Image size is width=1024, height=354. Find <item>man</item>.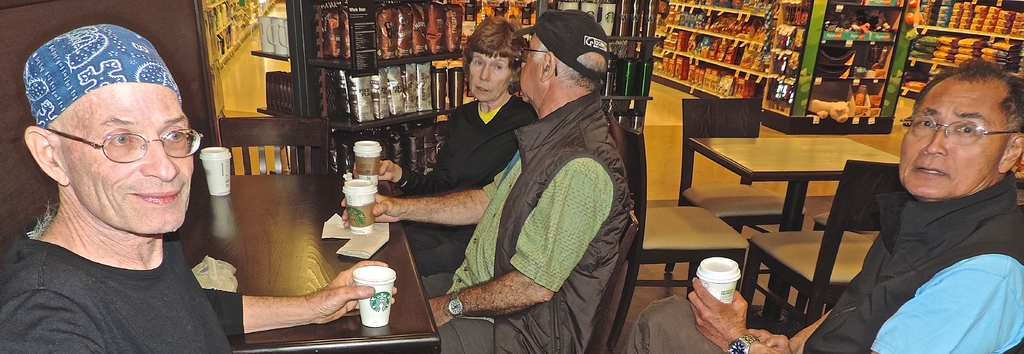
338/3/634/353.
